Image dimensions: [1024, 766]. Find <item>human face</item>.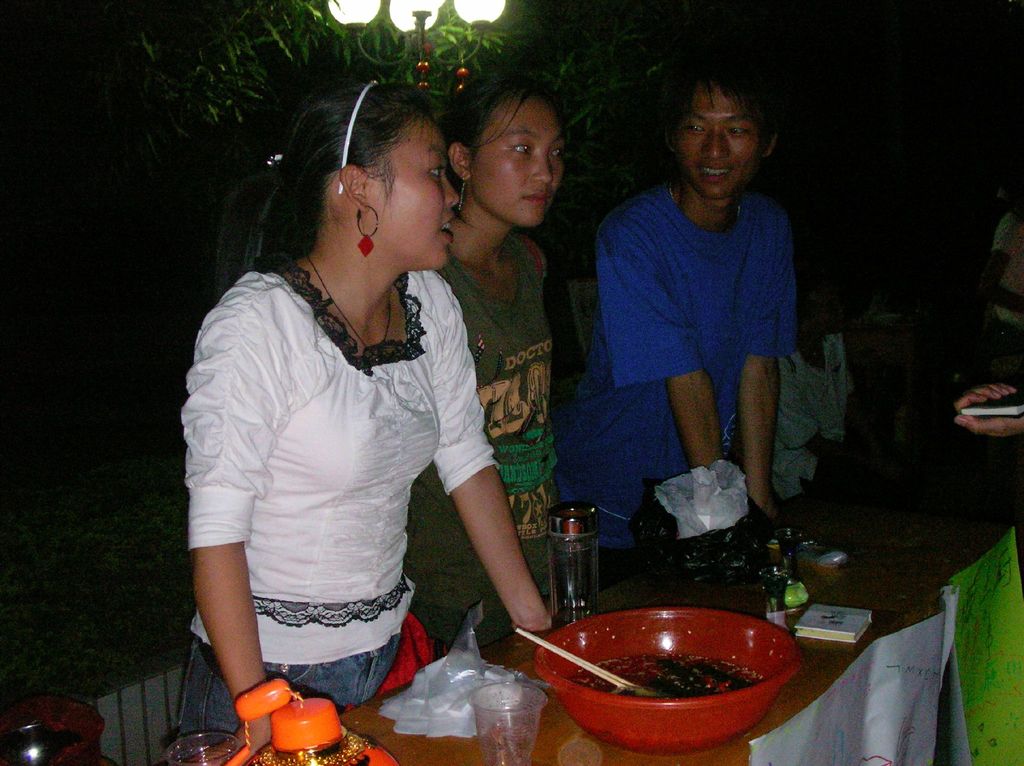
<box>474,92,561,228</box>.
